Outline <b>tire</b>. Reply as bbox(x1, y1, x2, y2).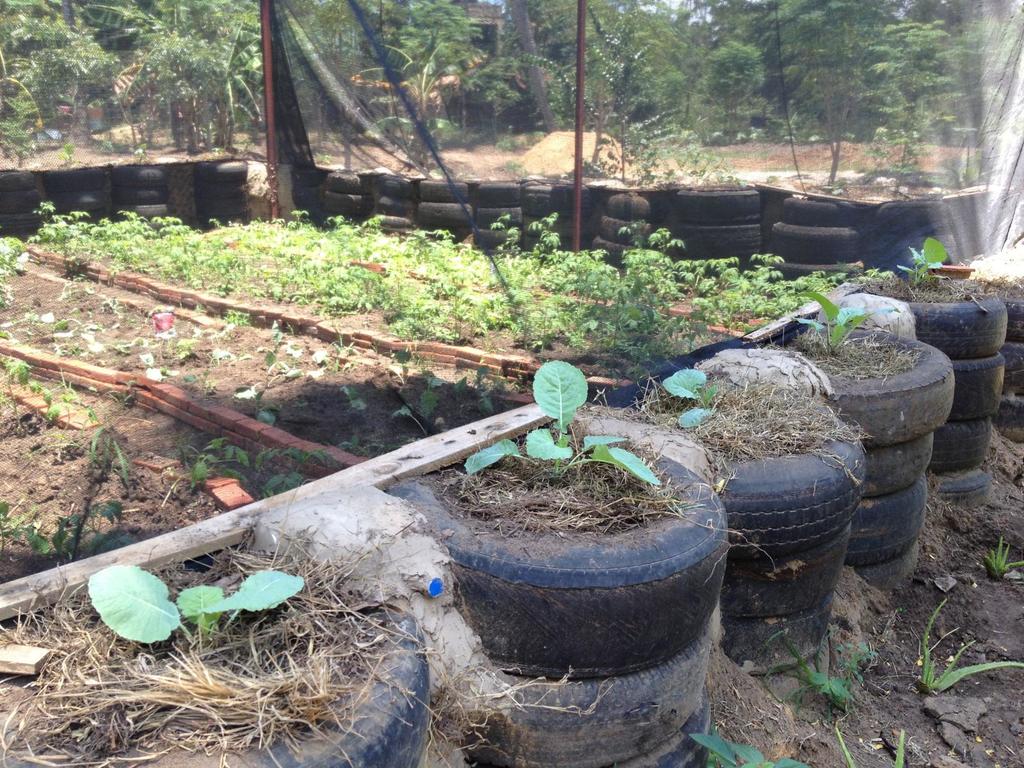
bbox(782, 196, 853, 224).
